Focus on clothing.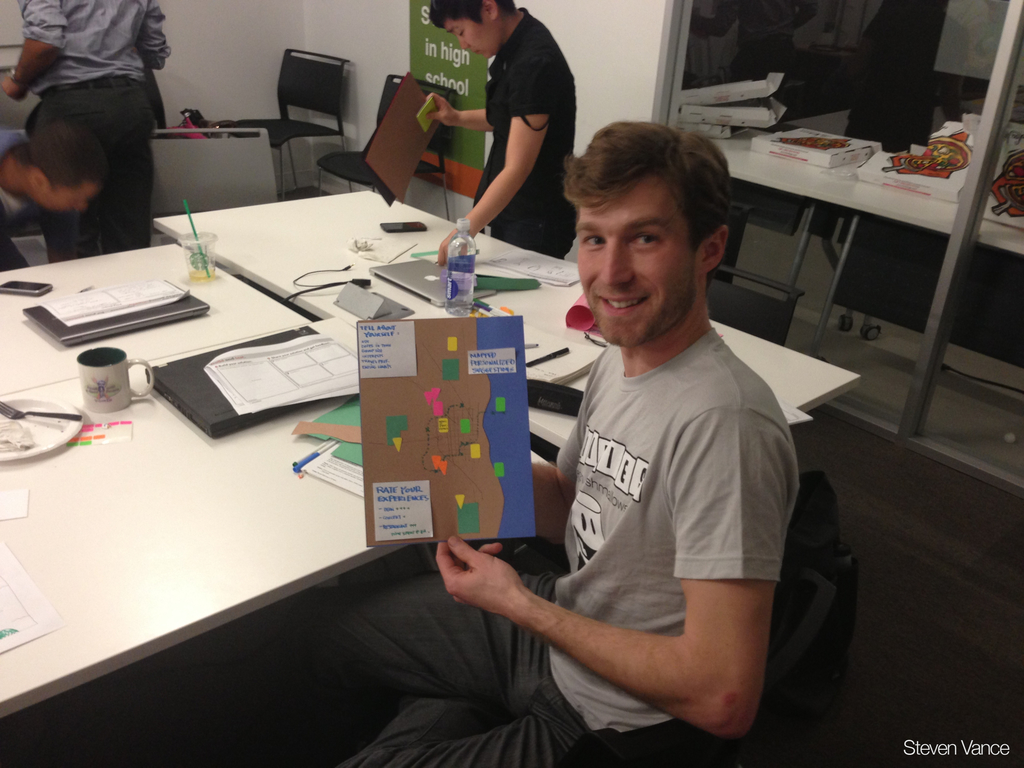
Focused at left=1, top=29, right=166, bottom=253.
